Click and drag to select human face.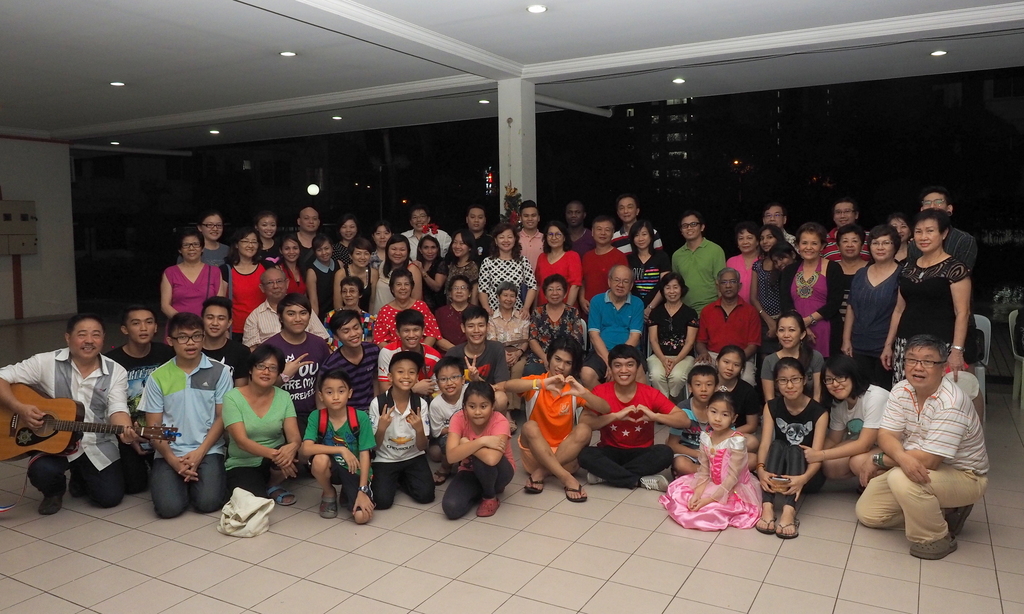
Selection: bbox(547, 230, 562, 248).
